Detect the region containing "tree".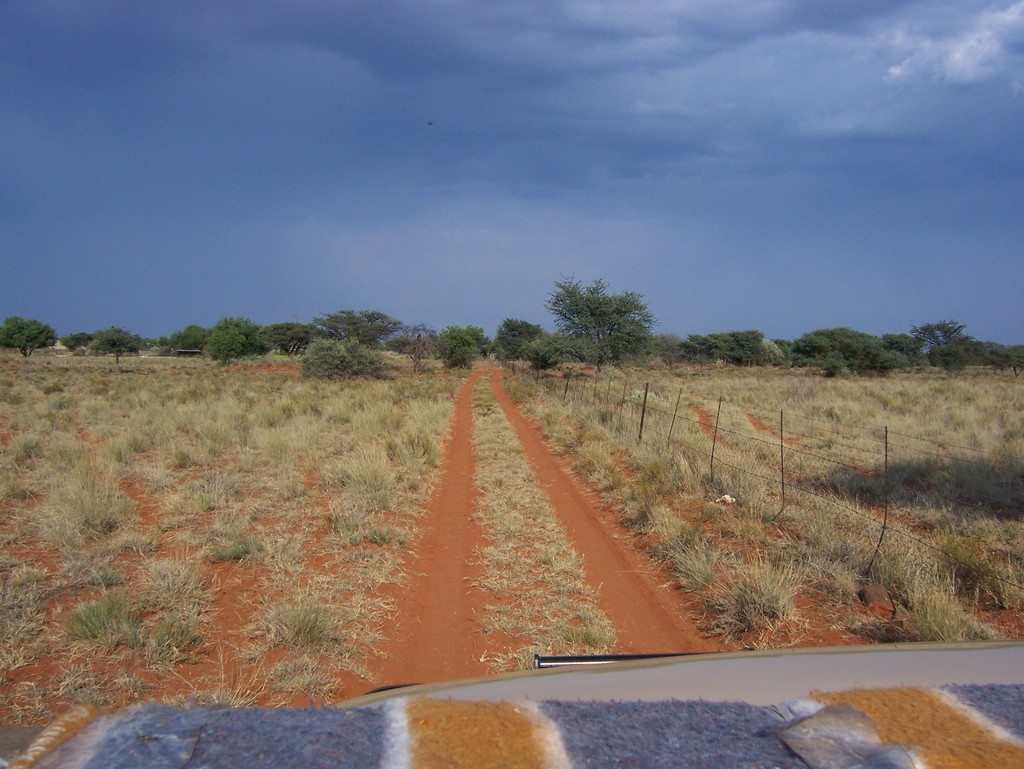
[499, 318, 557, 365].
